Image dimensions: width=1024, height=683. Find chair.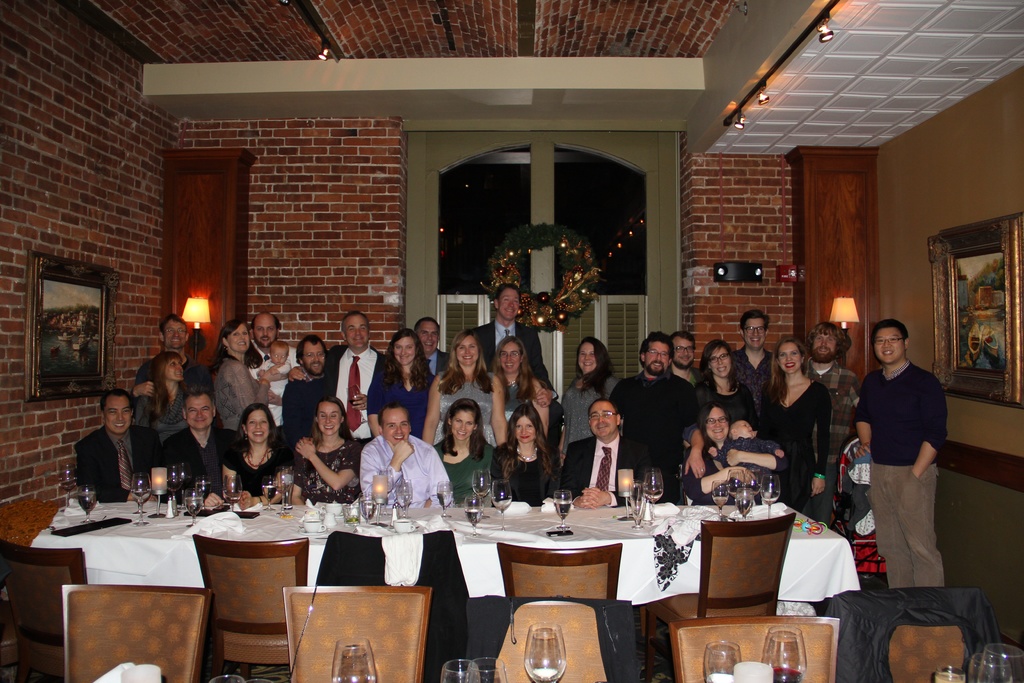
box(497, 538, 624, 601).
